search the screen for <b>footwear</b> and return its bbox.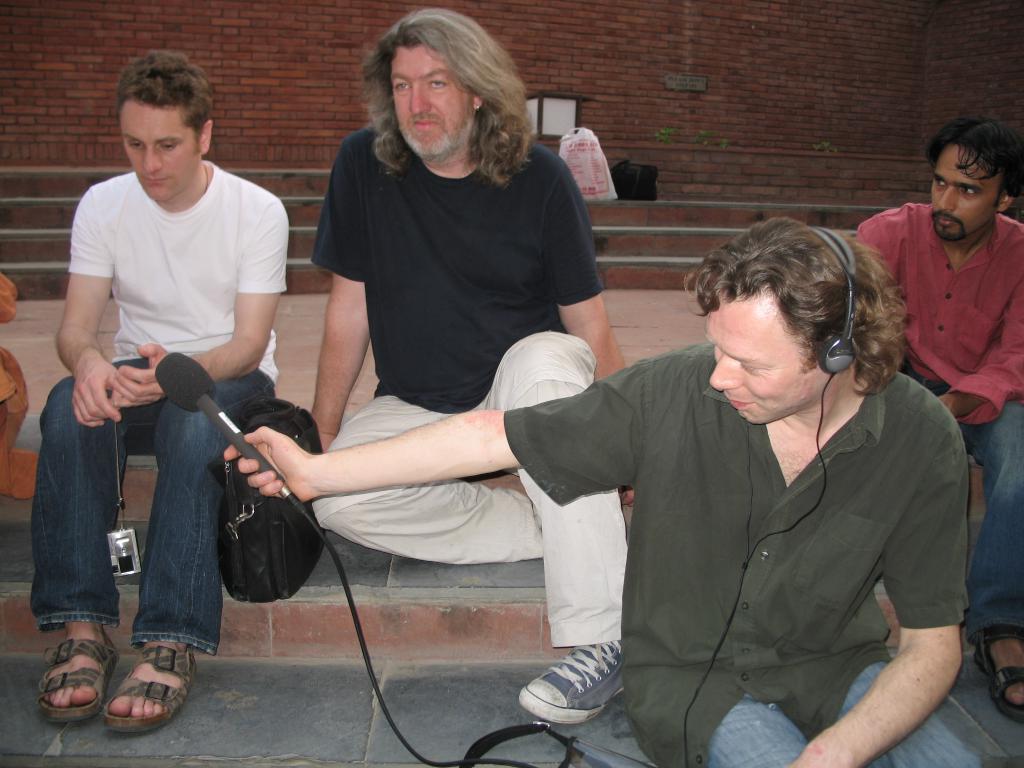
Found: left=97, top=633, right=195, bottom=740.
